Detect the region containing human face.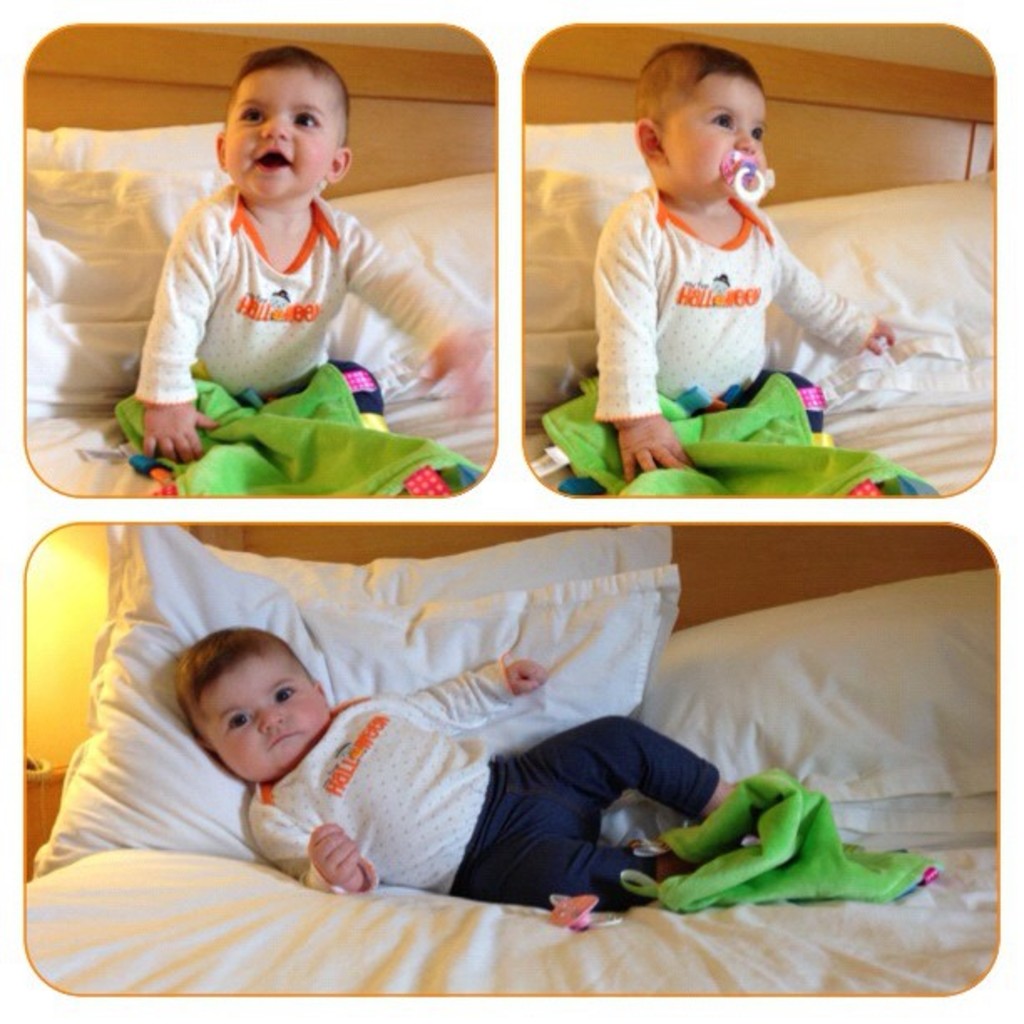
select_region(661, 74, 766, 202).
